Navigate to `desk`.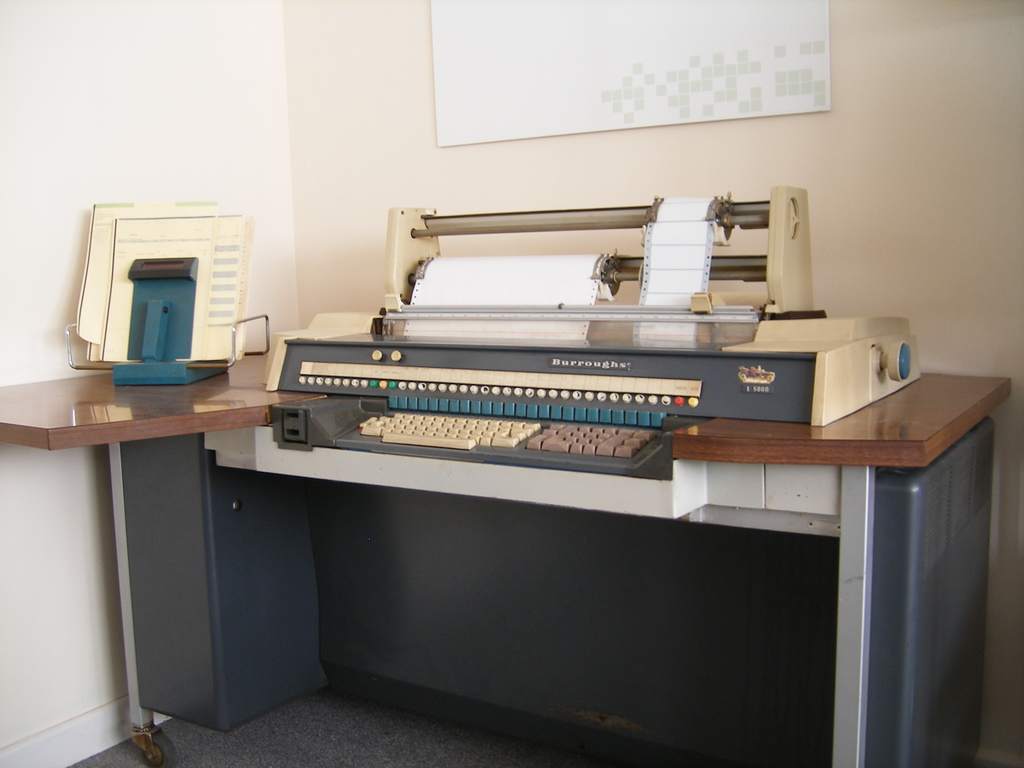
Navigation target: select_region(0, 350, 1011, 767).
